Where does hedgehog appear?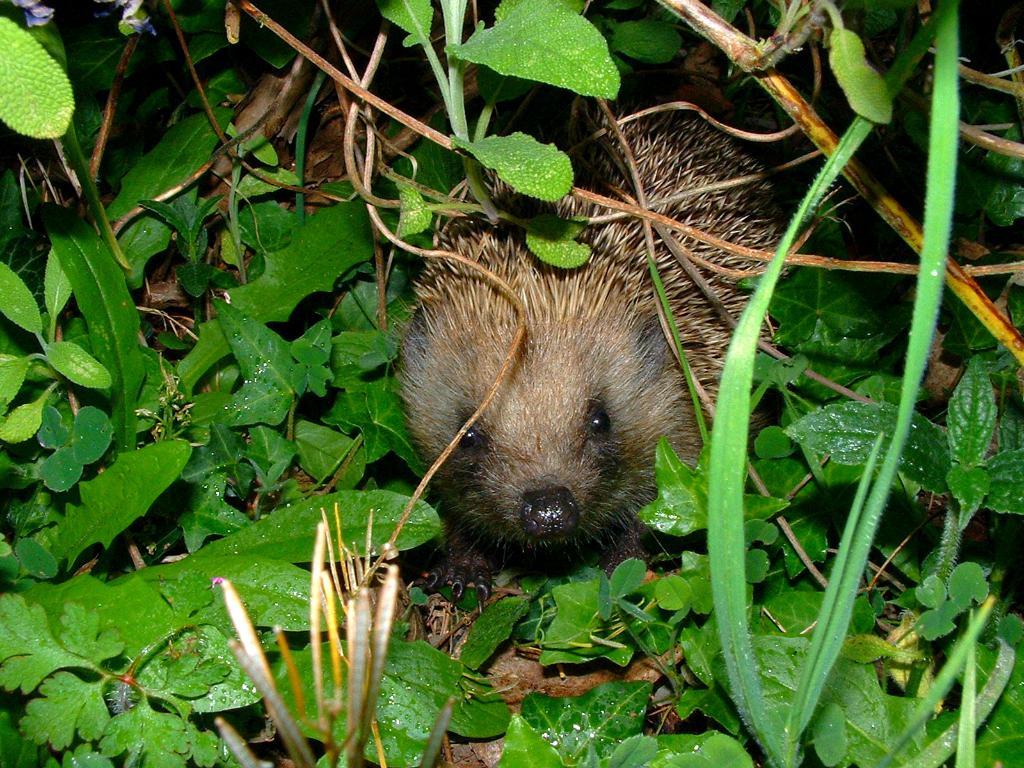
Appears at BBox(385, 99, 796, 574).
